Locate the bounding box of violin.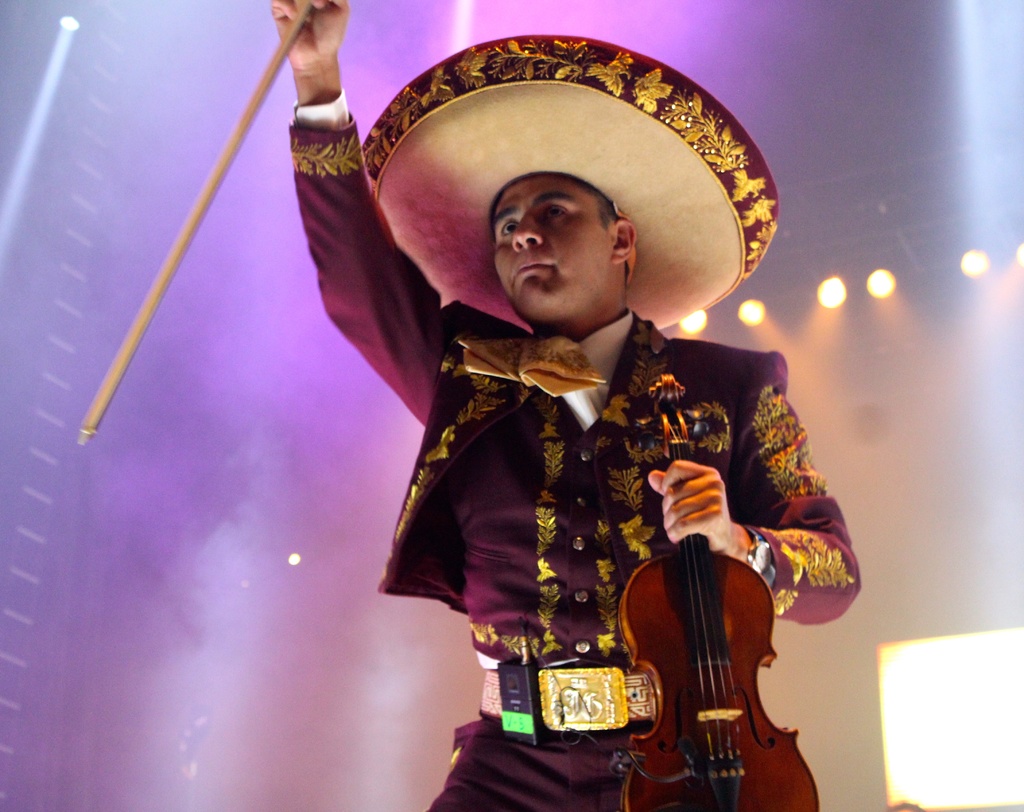
Bounding box: detection(76, 0, 324, 444).
